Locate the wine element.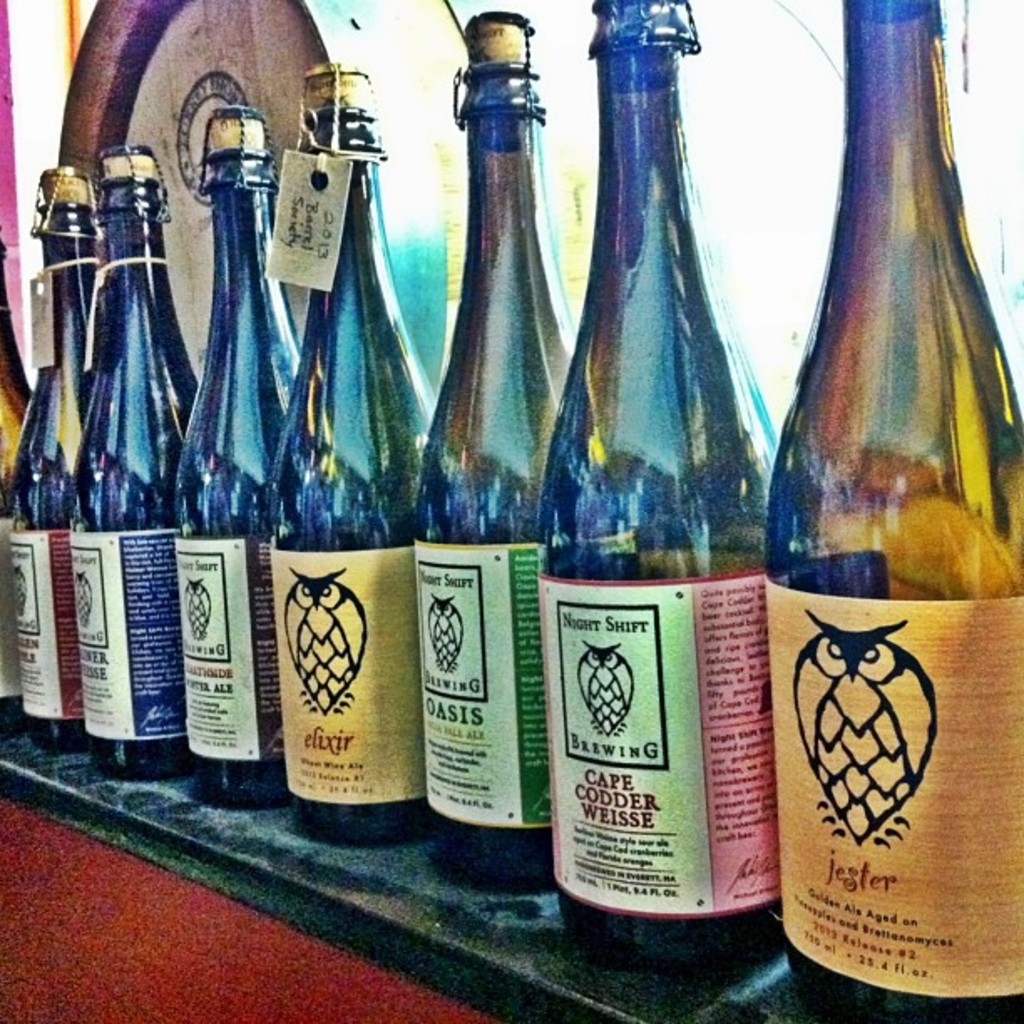
Element bbox: crop(259, 50, 442, 852).
